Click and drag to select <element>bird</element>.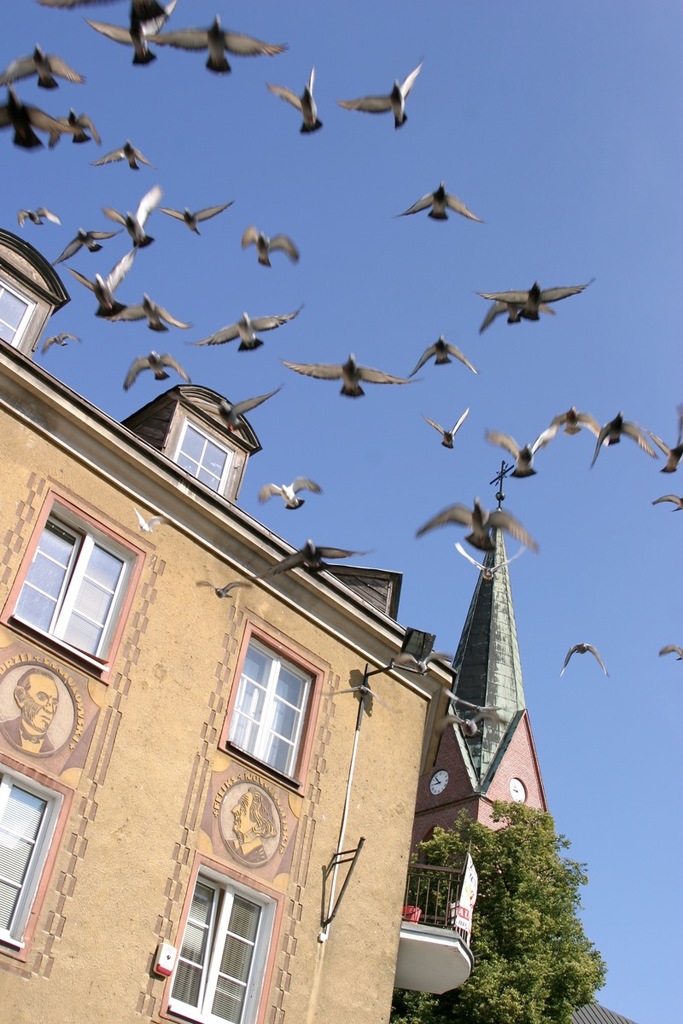
Selection: <region>140, 15, 294, 71</region>.
